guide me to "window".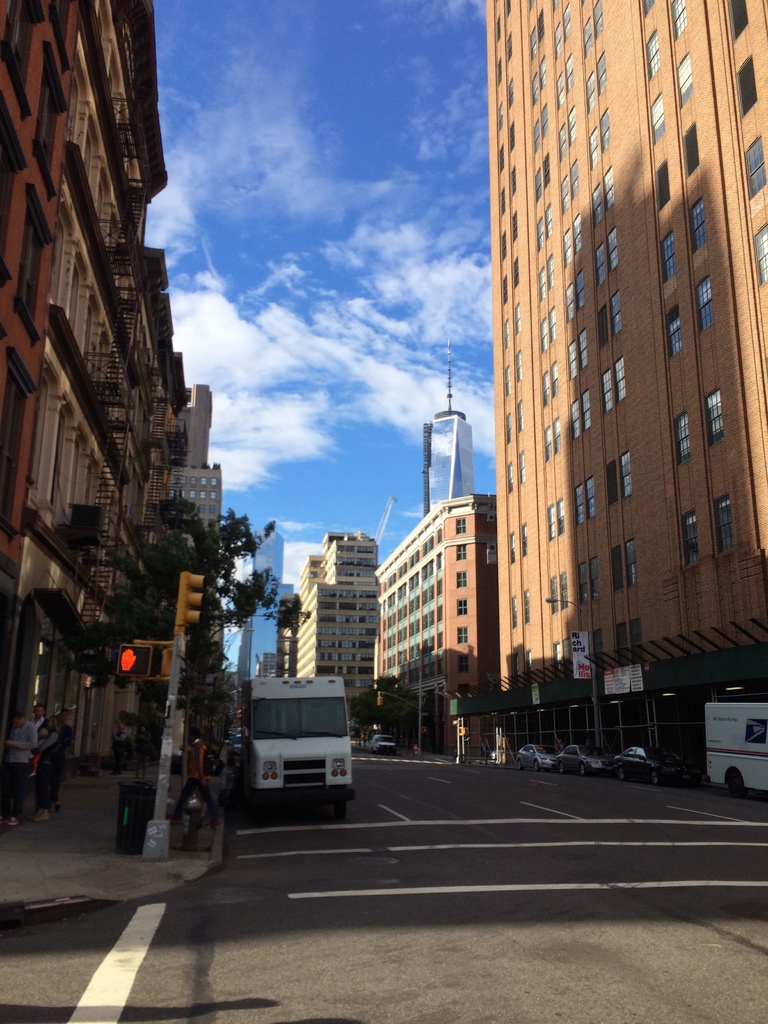
Guidance: (460, 654, 474, 672).
